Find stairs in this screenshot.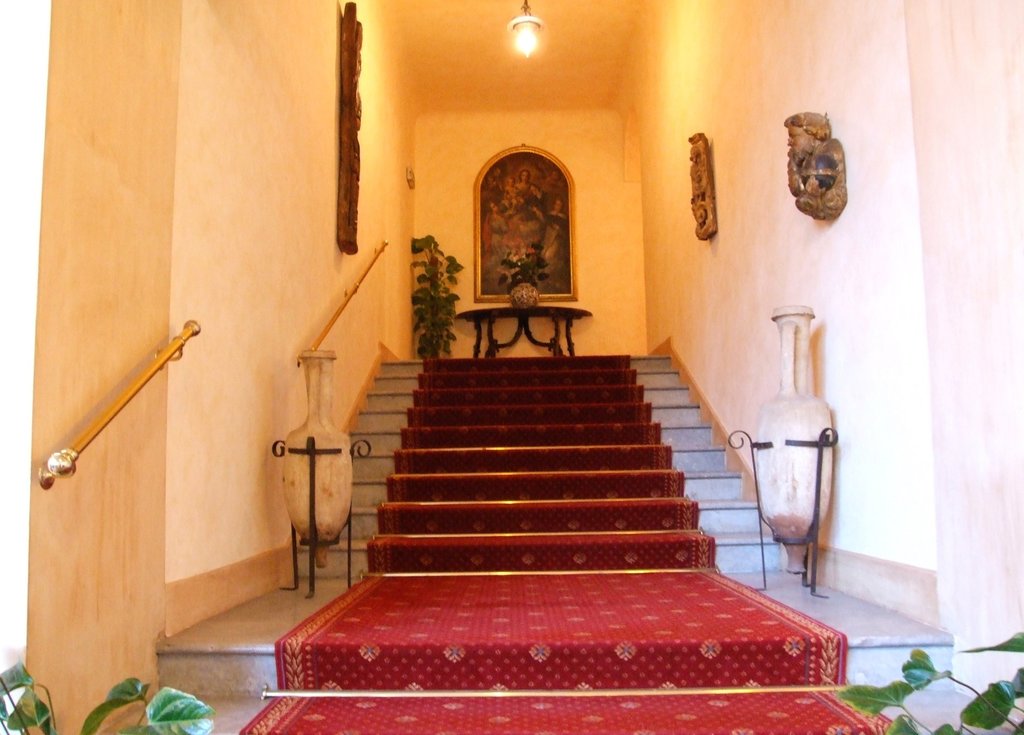
The bounding box for stairs is <box>109,354,1018,734</box>.
